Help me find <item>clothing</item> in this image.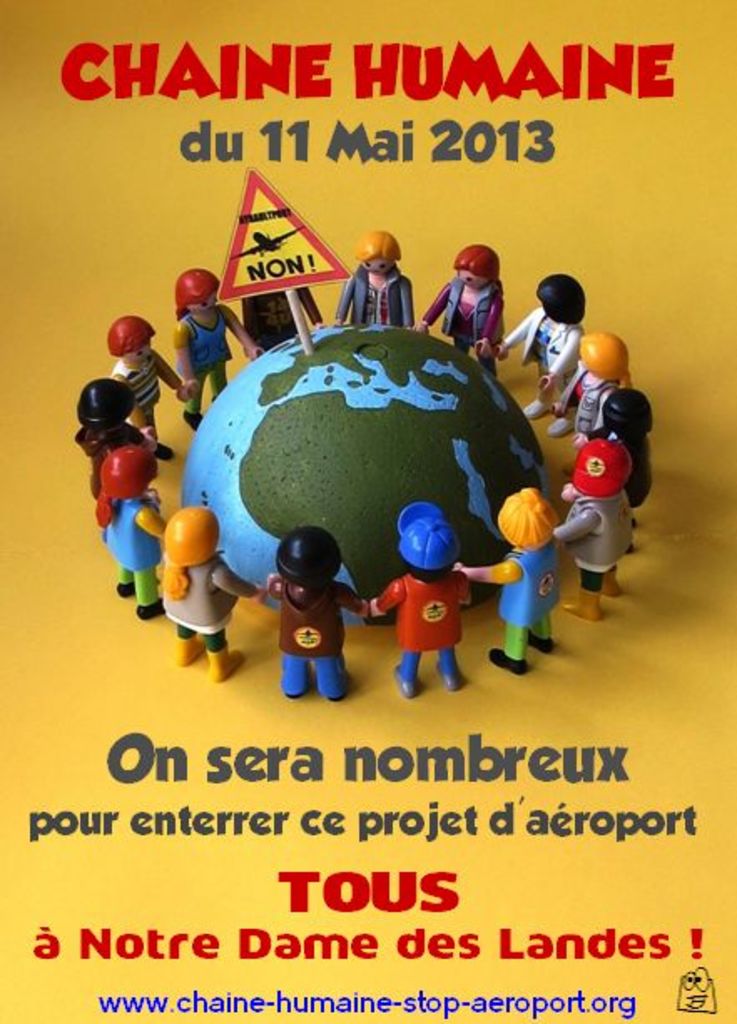
Found it: 107, 354, 172, 423.
